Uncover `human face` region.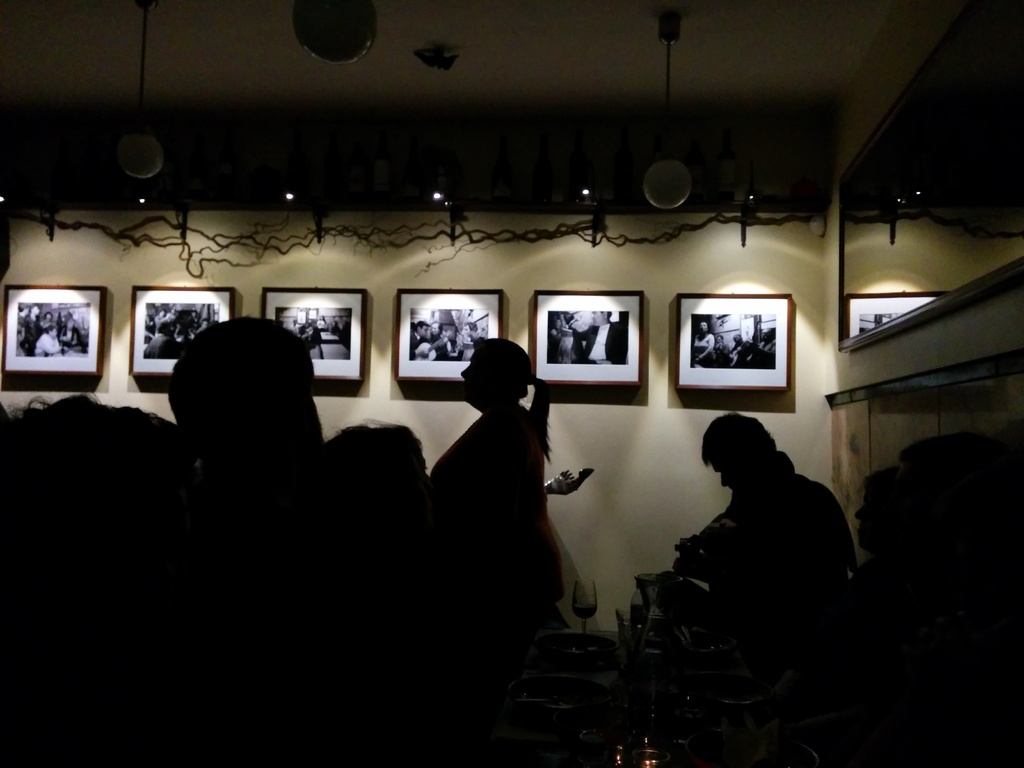
Uncovered: l=735, t=334, r=741, b=345.
